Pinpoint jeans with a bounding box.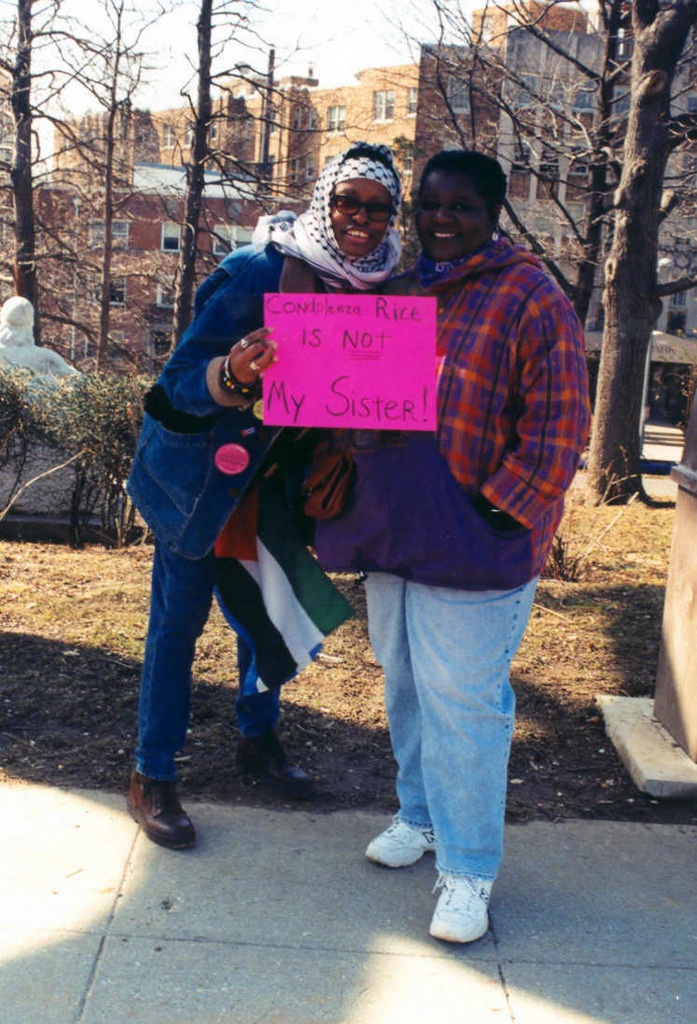
region(360, 574, 536, 881).
